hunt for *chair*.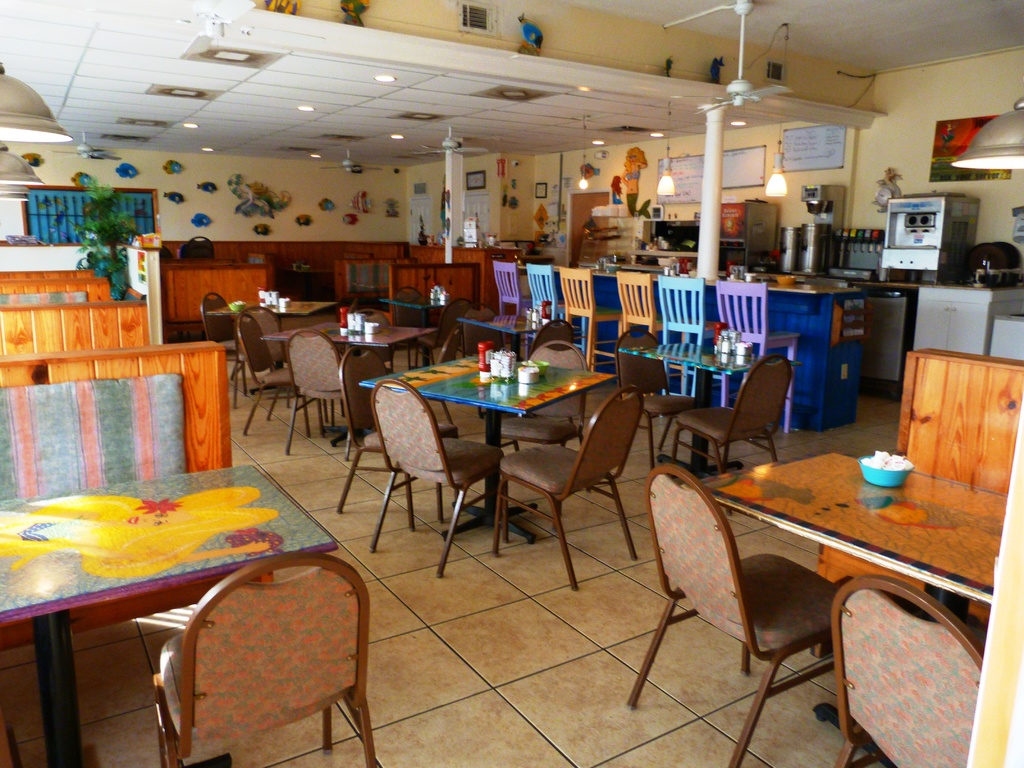
Hunted down at crop(488, 344, 591, 512).
